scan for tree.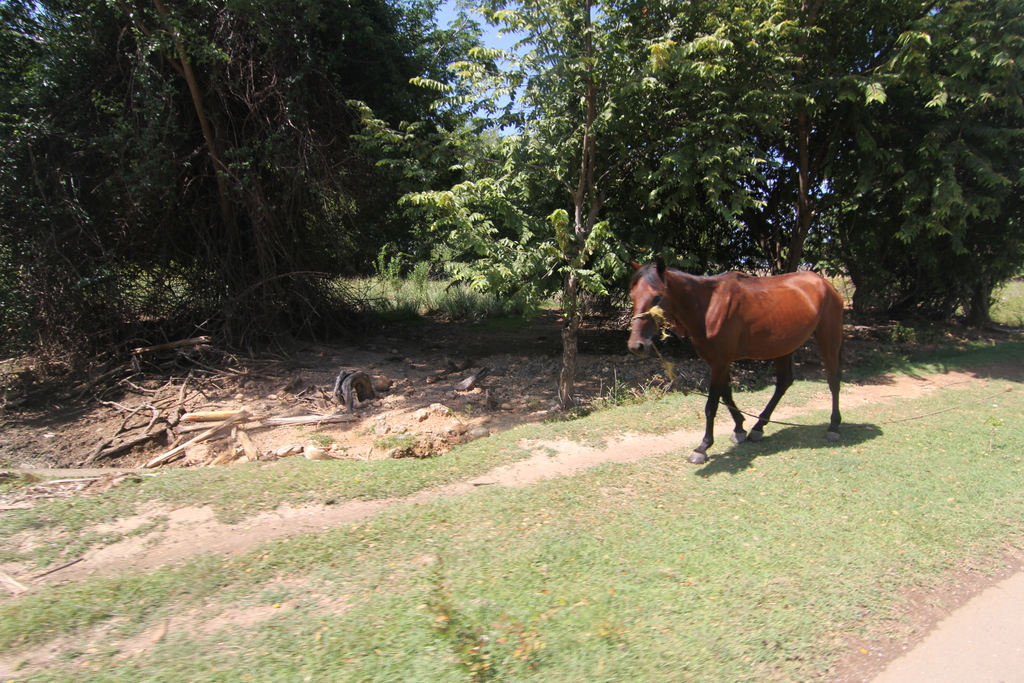
Scan result: Rect(301, 0, 831, 414).
